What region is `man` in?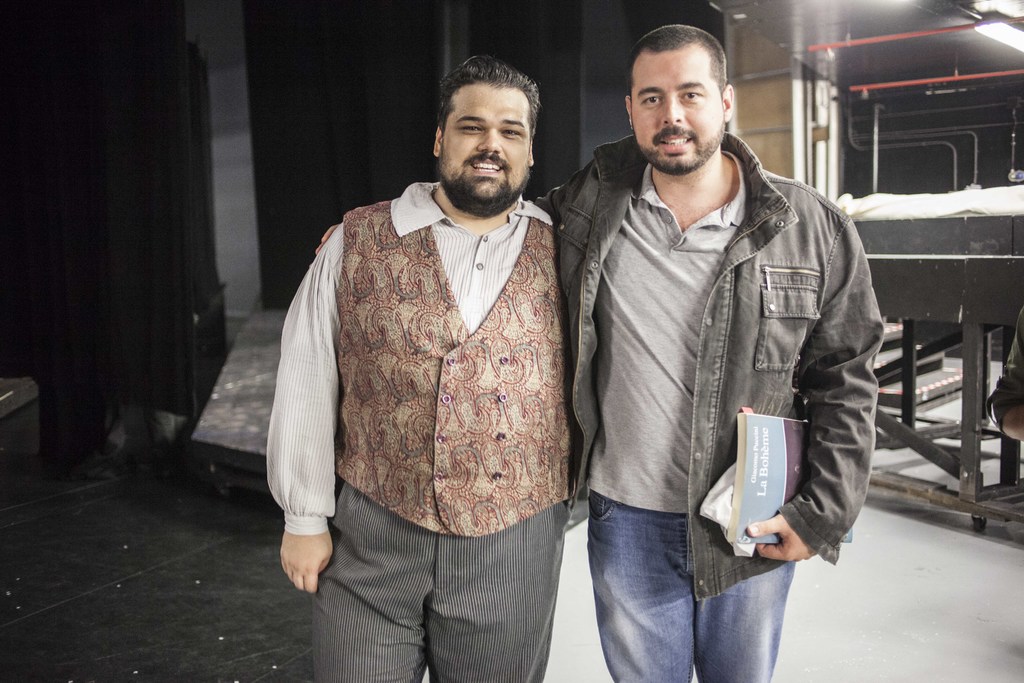
(x1=312, y1=28, x2=886, y2=682).
